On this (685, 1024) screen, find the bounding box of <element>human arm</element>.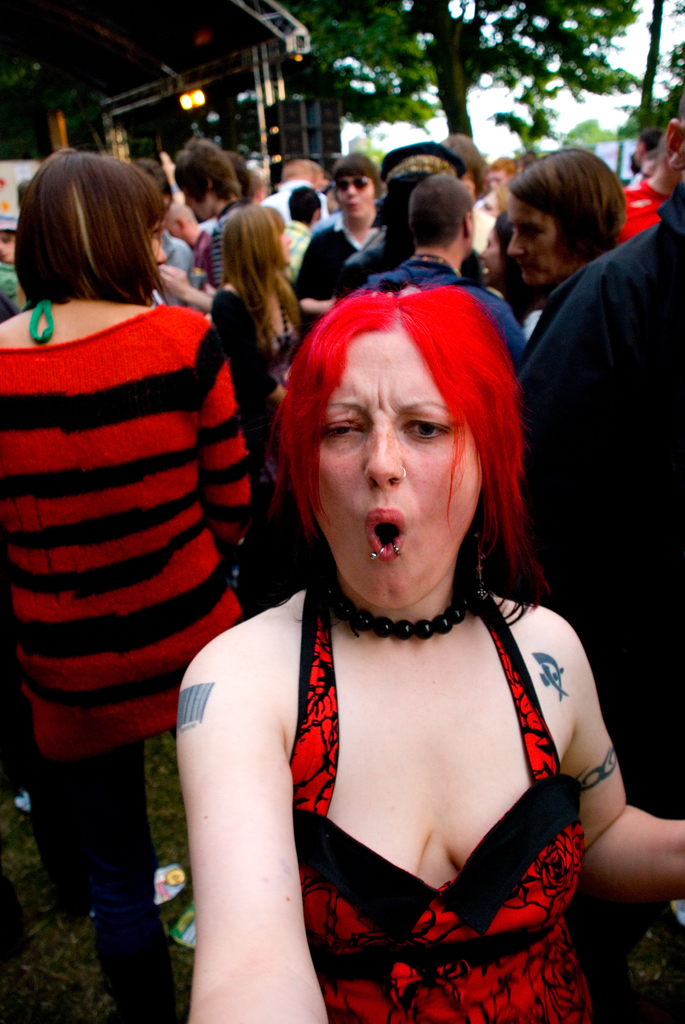
Bounding box: [x1=202, y1=320, x2=272, y2=528].
